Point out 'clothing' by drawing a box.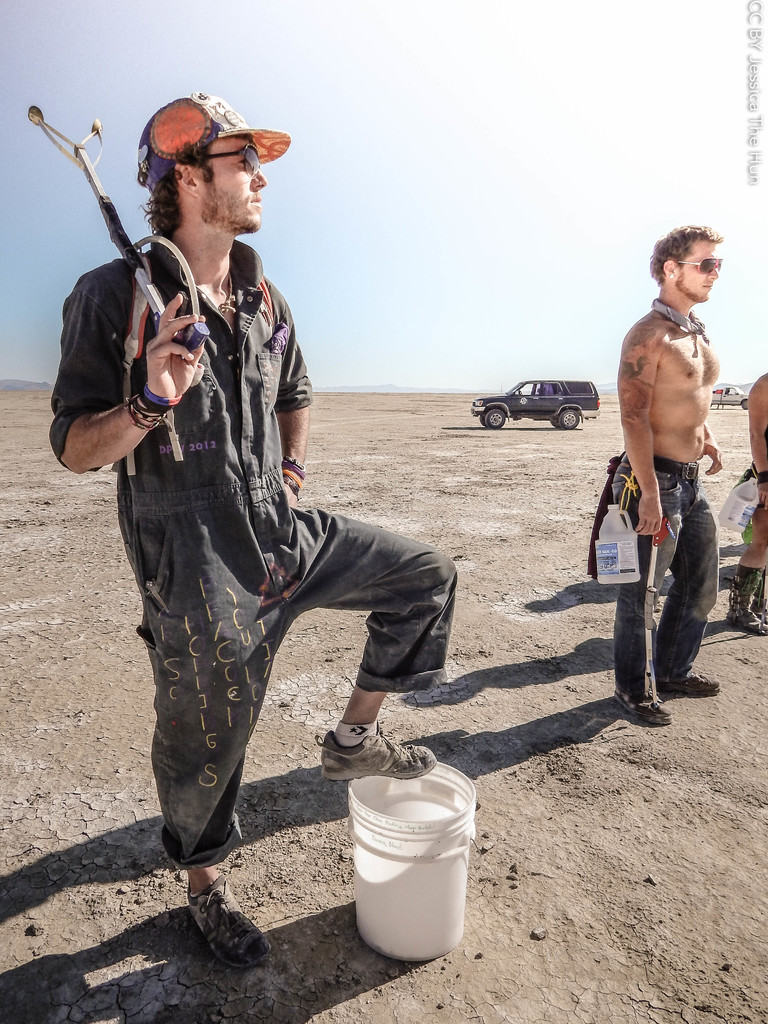
48 242 451 867.
